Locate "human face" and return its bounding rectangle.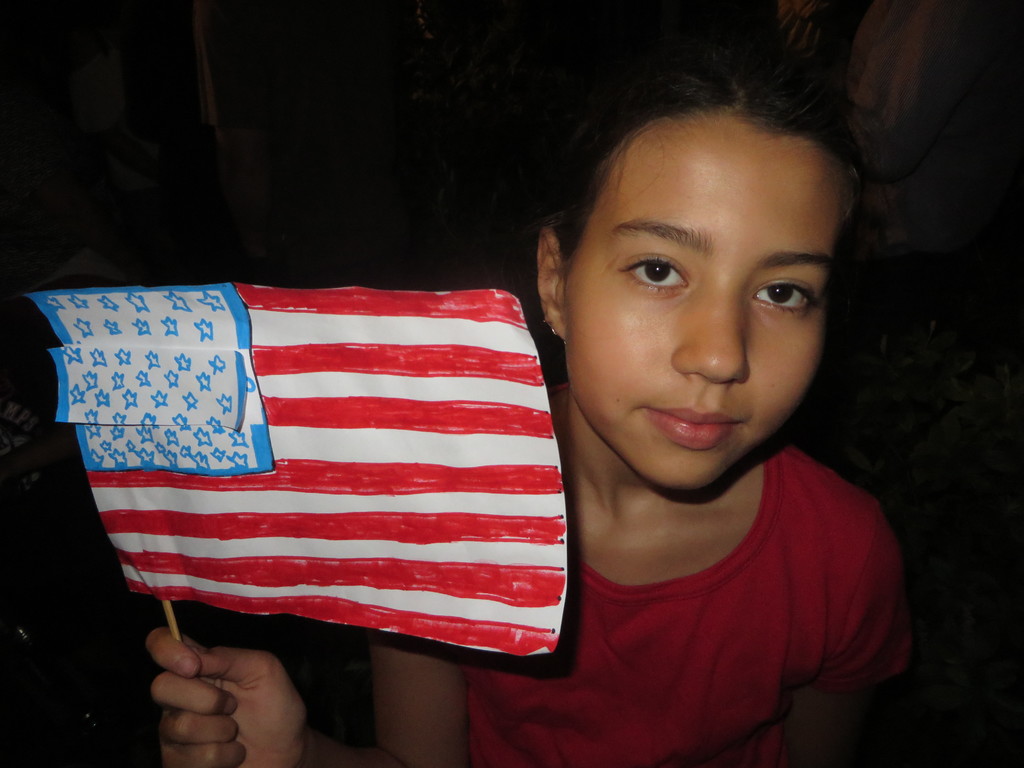
box(566, 107, 842, 491).
